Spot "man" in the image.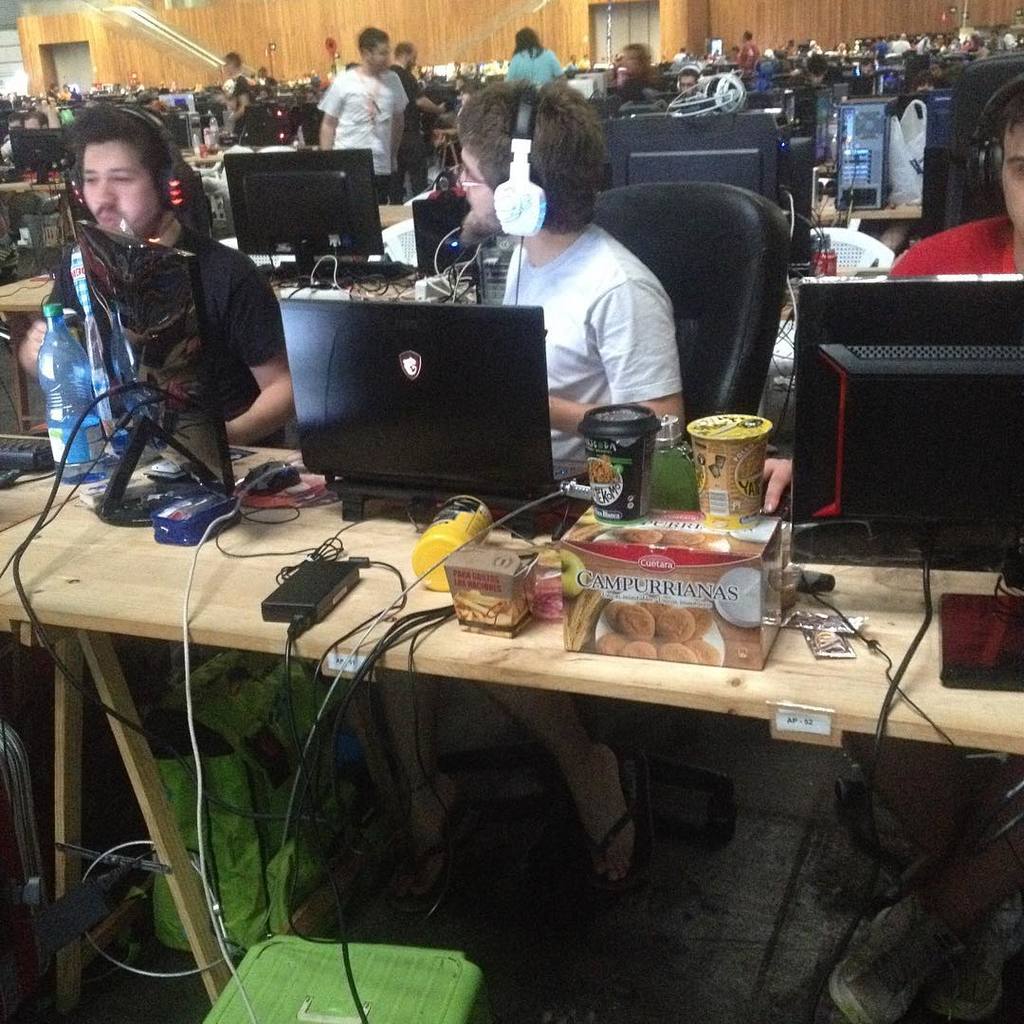
"man" found at (20,107,289,452).
